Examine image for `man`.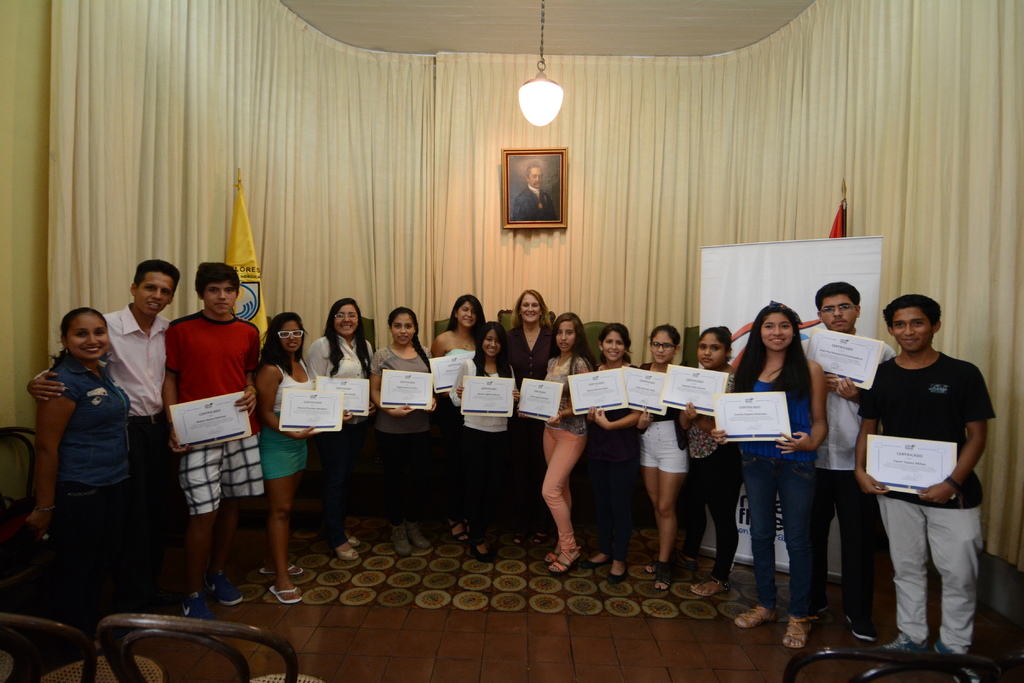
Examination result: <box>798,283,894,645</box>.
